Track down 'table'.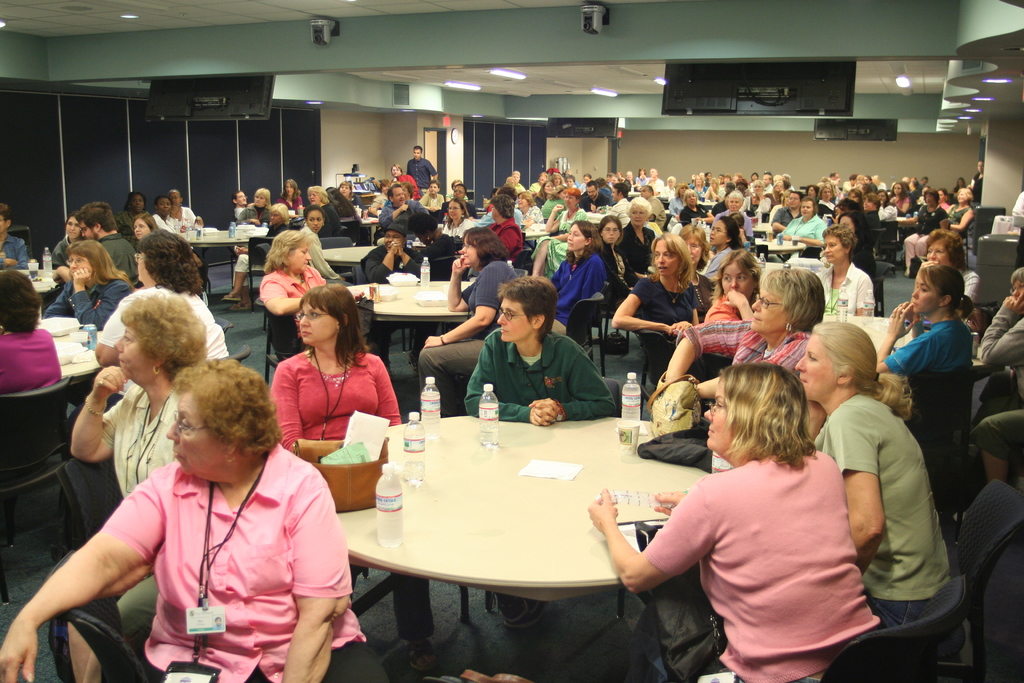
Tracked to (320,406,721,661).
